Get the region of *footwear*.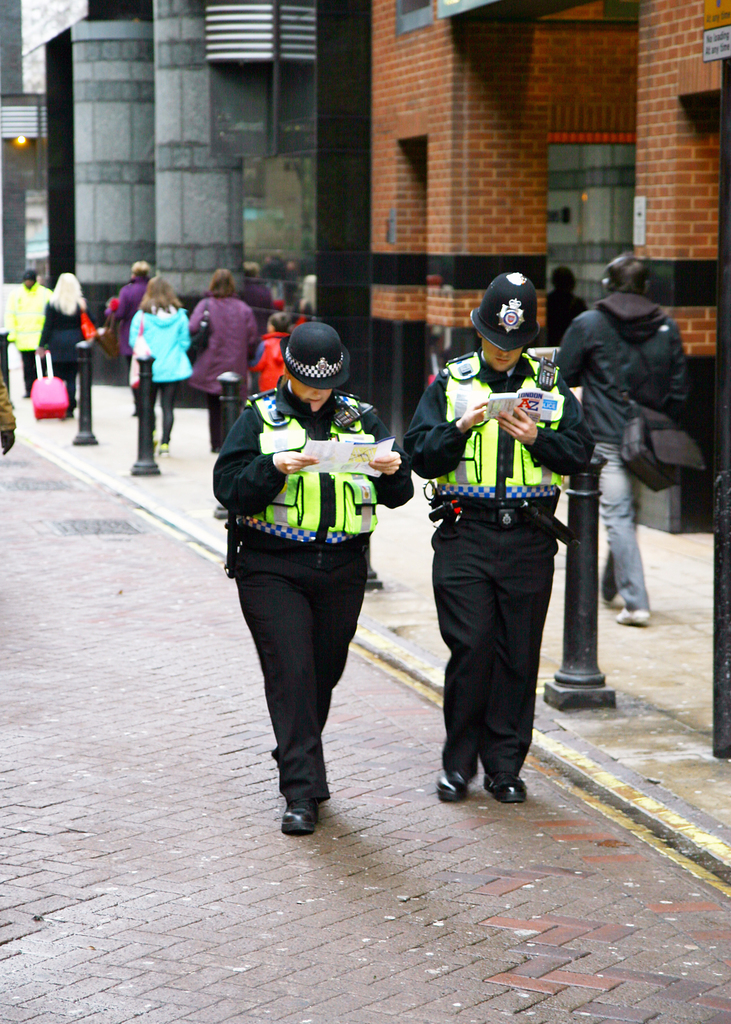
bbox=(282, 801, 333, 835).
